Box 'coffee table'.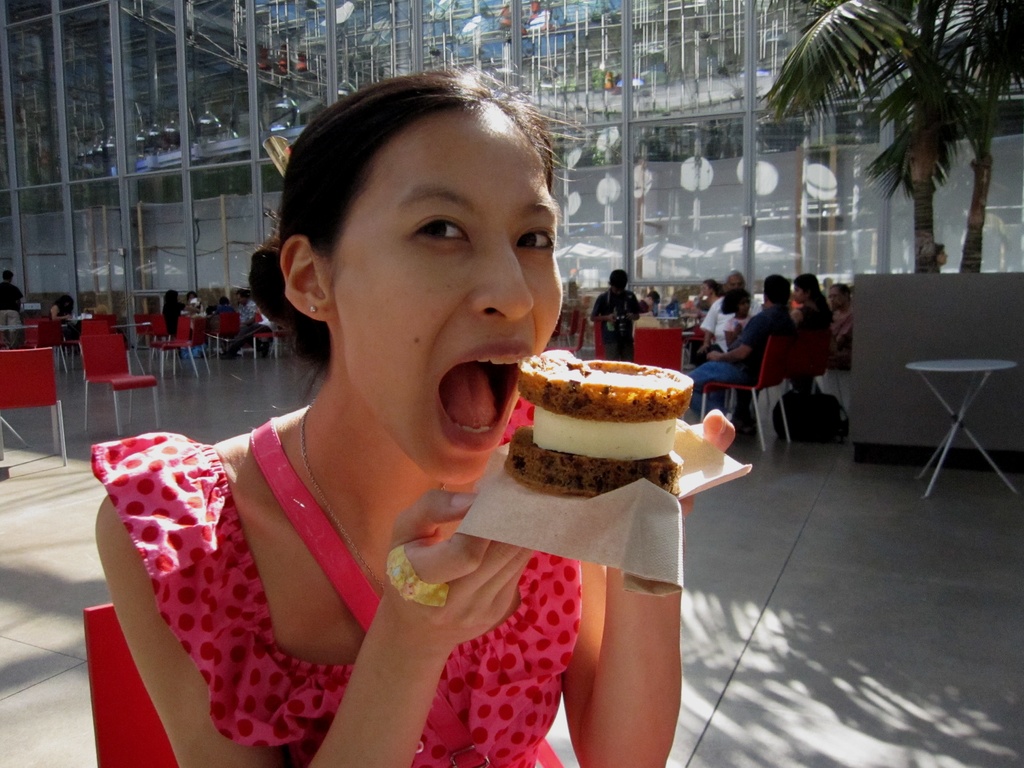
[x1=902, y1=355, x2=1018, y2=494].
